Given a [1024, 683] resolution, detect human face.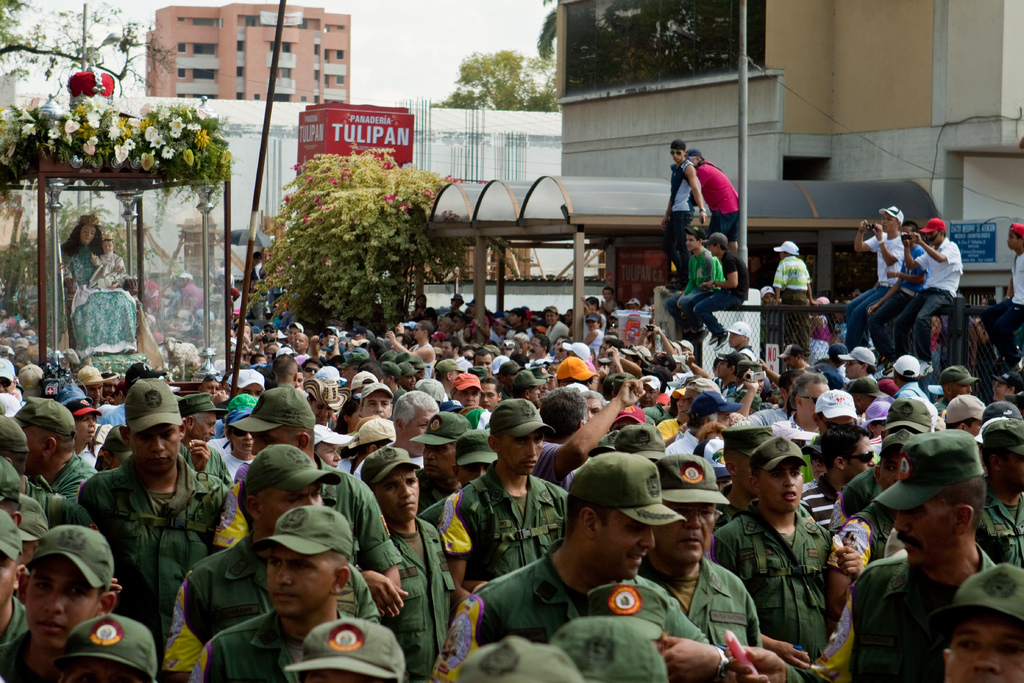
bbox=[452, 317, 461, 329].
